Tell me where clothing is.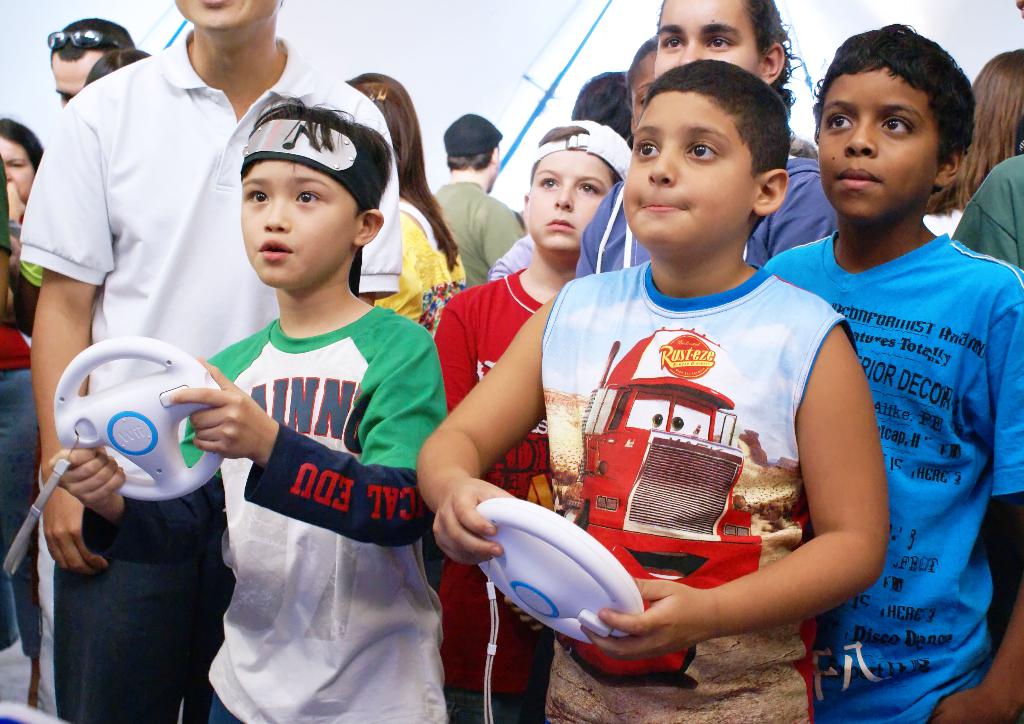
clothing is at Rect(576, 157, 836, 280).
